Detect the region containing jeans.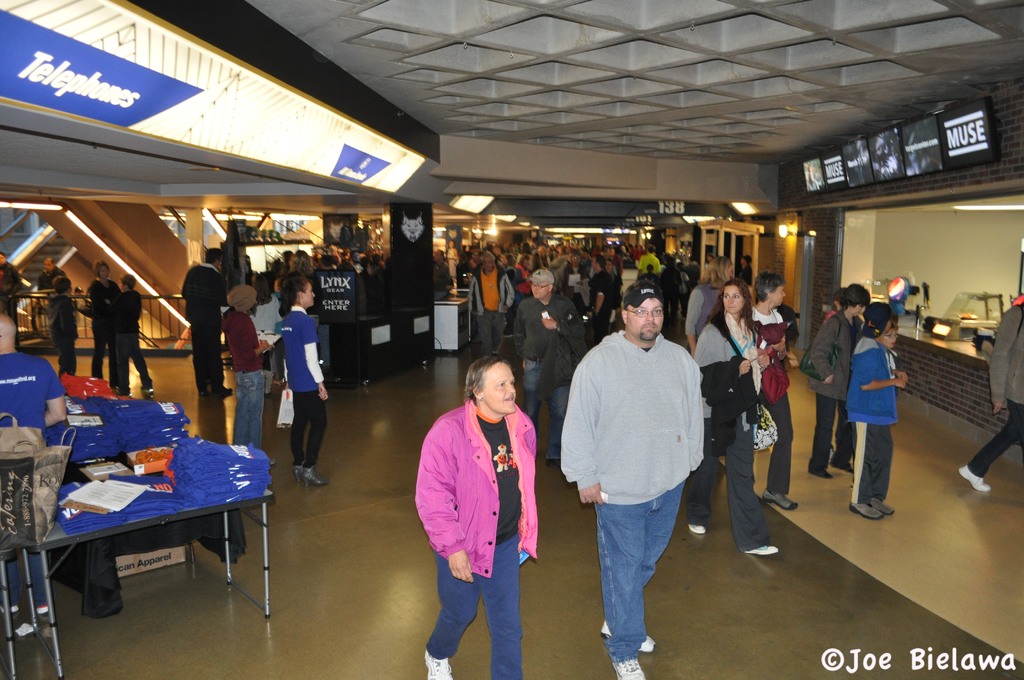
region(593, 480, 697, 668).
